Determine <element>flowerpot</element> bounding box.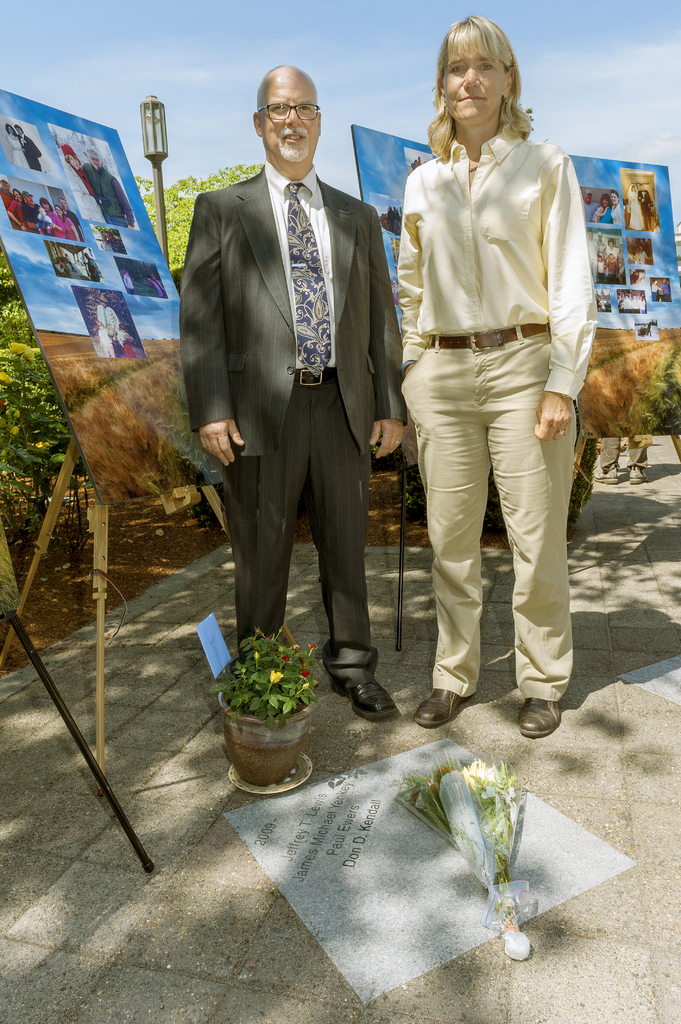
Determined: {"x1": 207, "y1": 691, "x2": 317, "y2": 796}.
